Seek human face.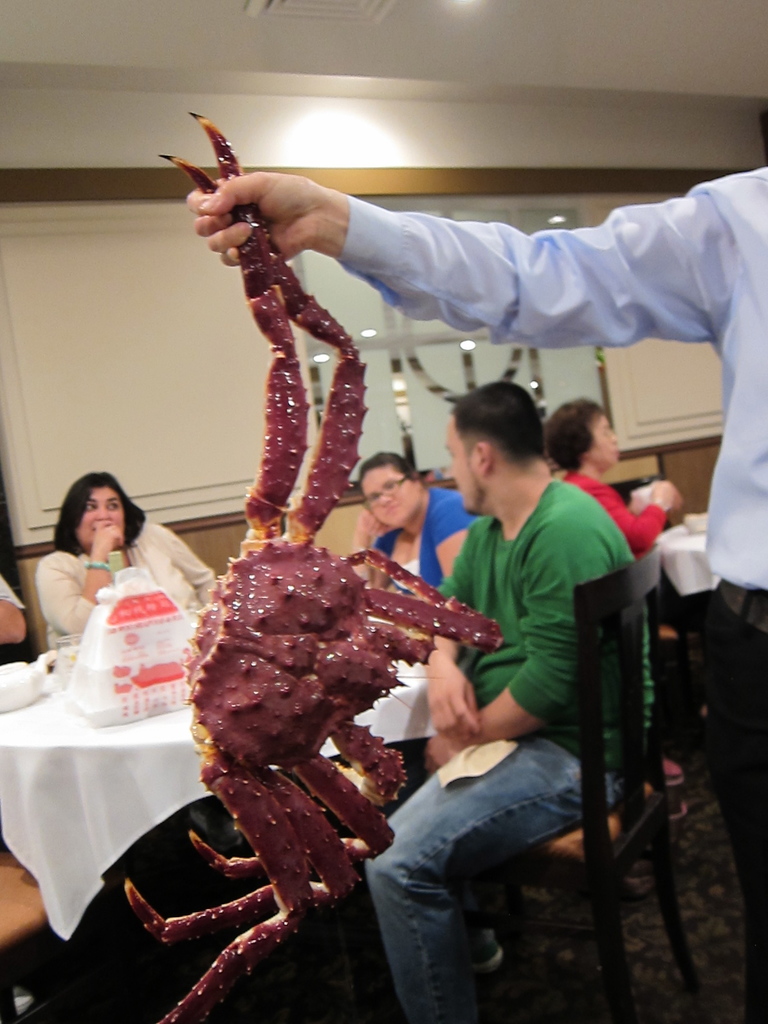
[588, 410, 620, 463].
